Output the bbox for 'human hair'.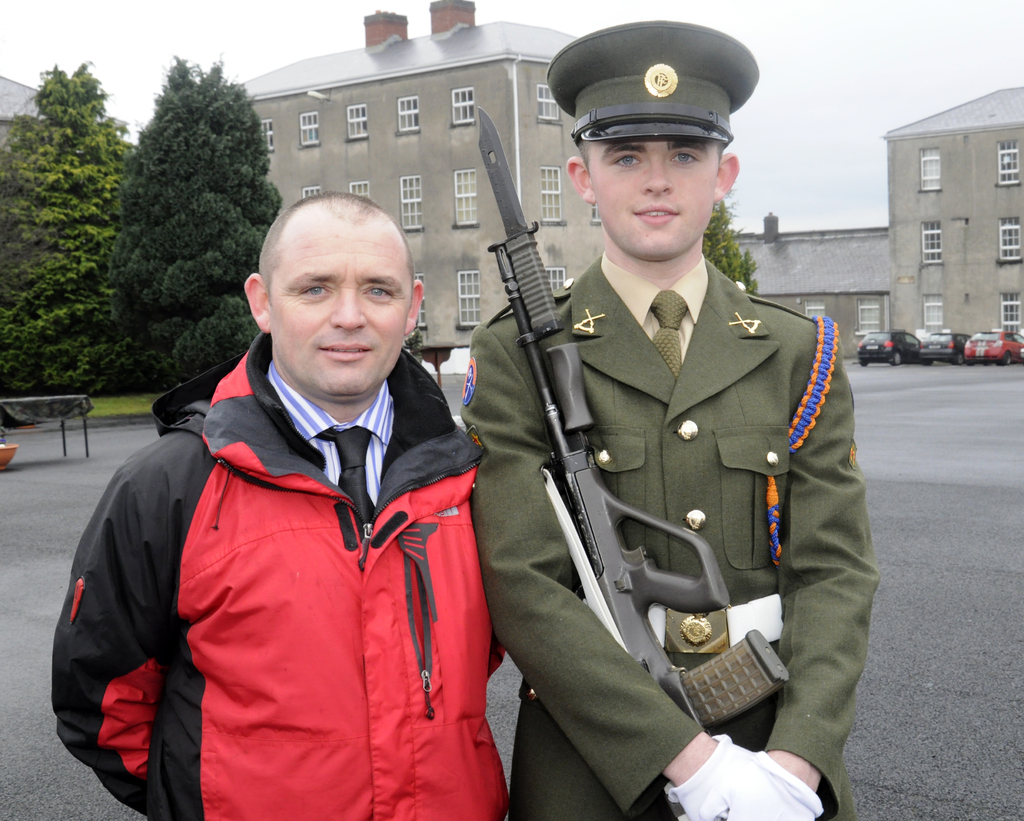
(x1=255, y1=188, x2=416, y2=298).
